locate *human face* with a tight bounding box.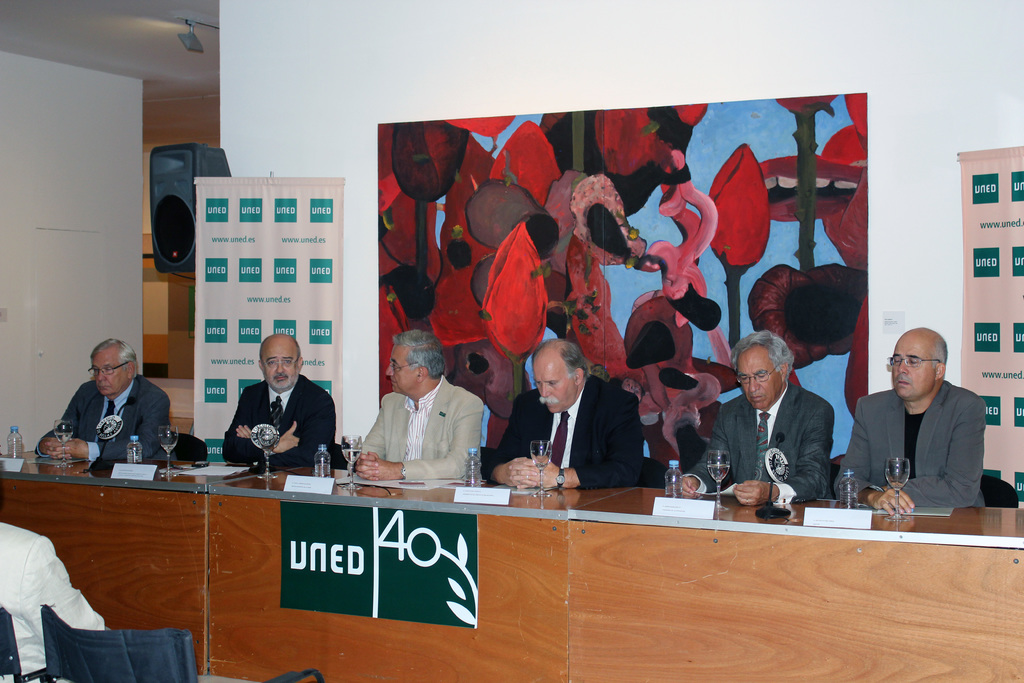
box=[263, 344, 301, 395].
